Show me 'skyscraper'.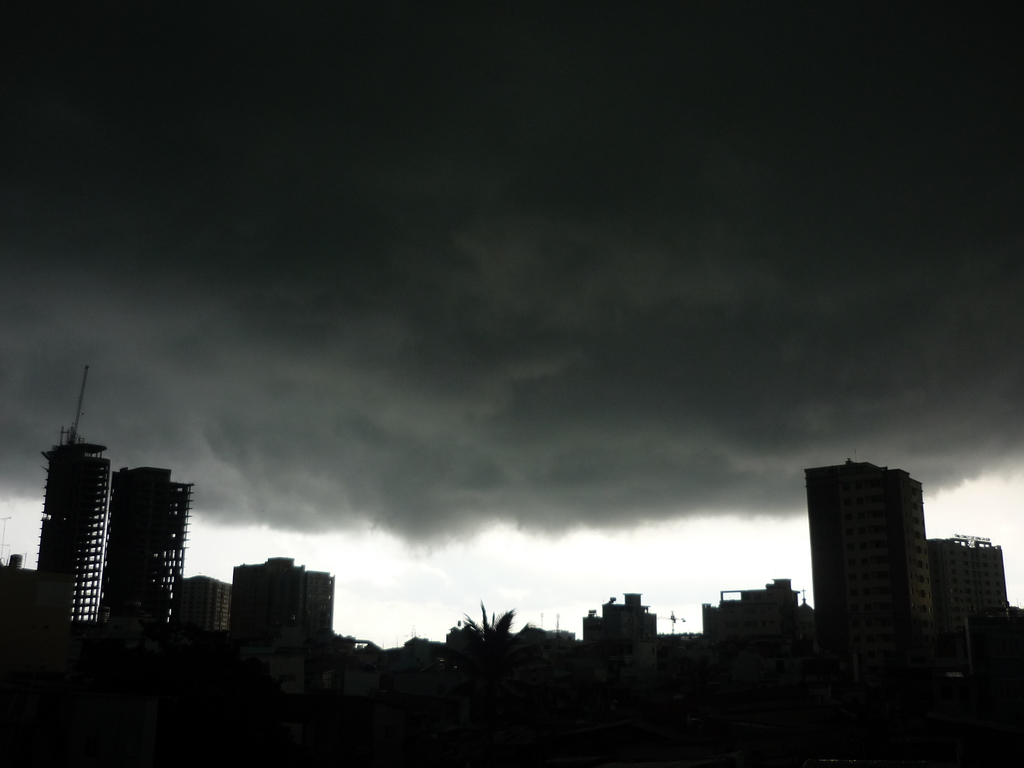
'skyscraper' is here: bbox(810, 454, 940, 645).
